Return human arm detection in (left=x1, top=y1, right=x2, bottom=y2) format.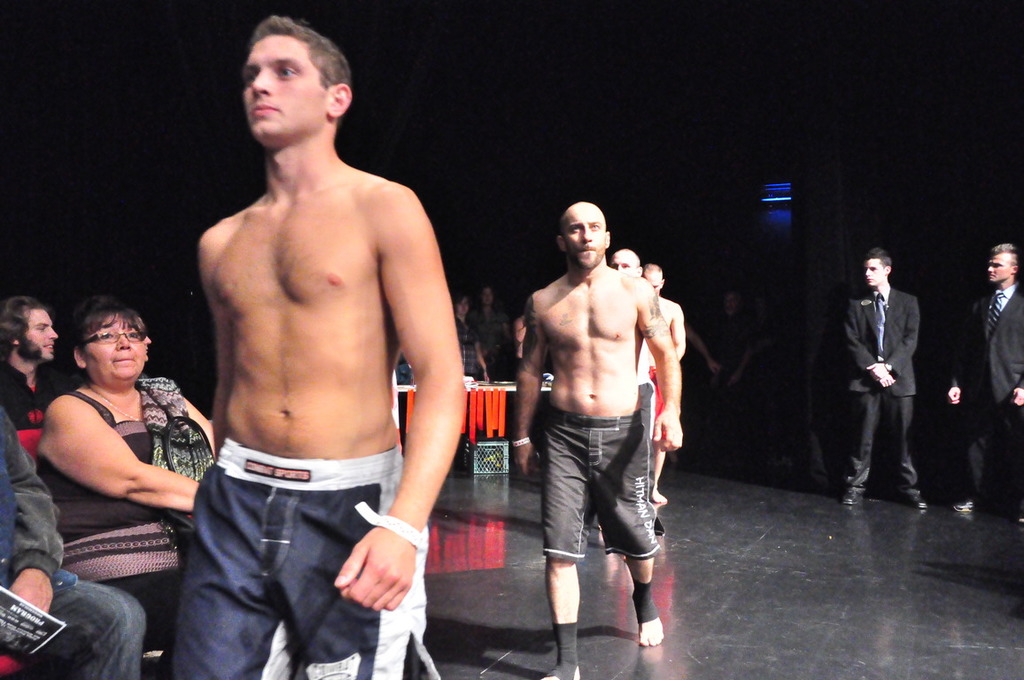
(left=0, top=408, right=64, bottom=617).
